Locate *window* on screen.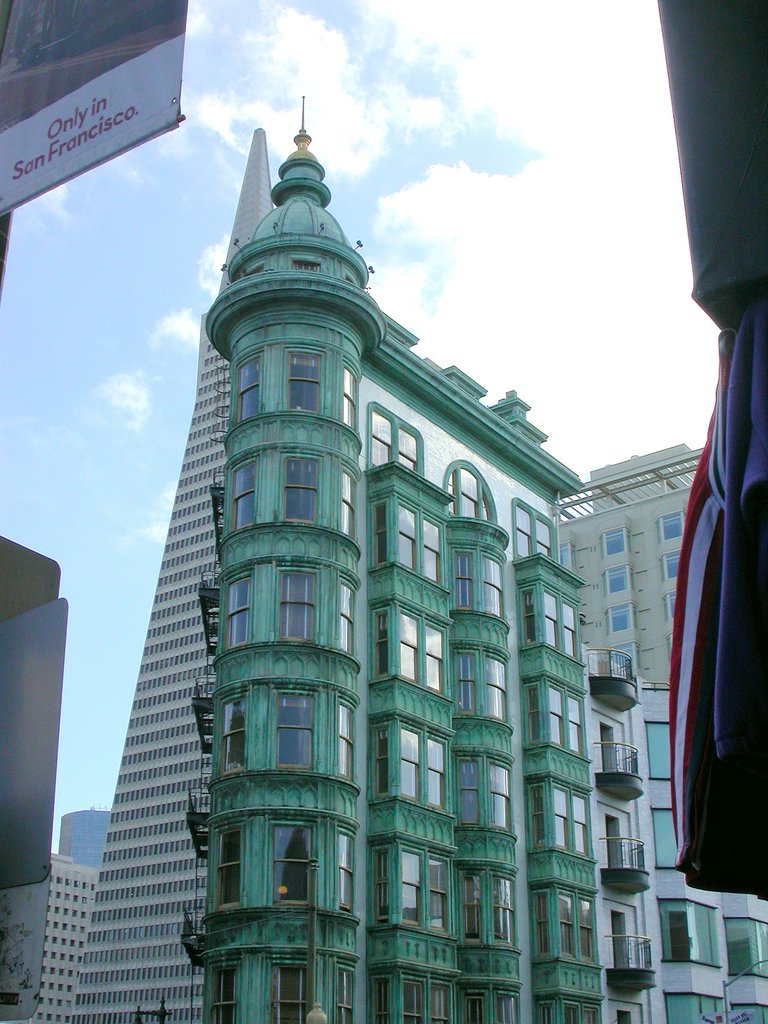
On screen at crop(538, 1002, 552, 1023).
